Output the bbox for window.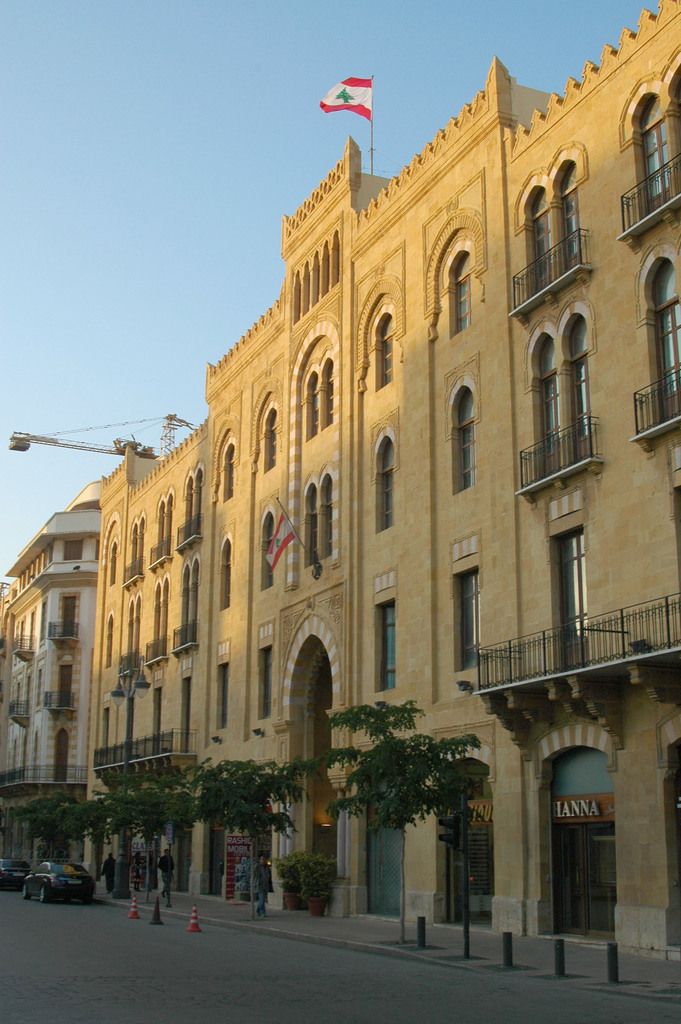
region(451, 563, 480, 671).
